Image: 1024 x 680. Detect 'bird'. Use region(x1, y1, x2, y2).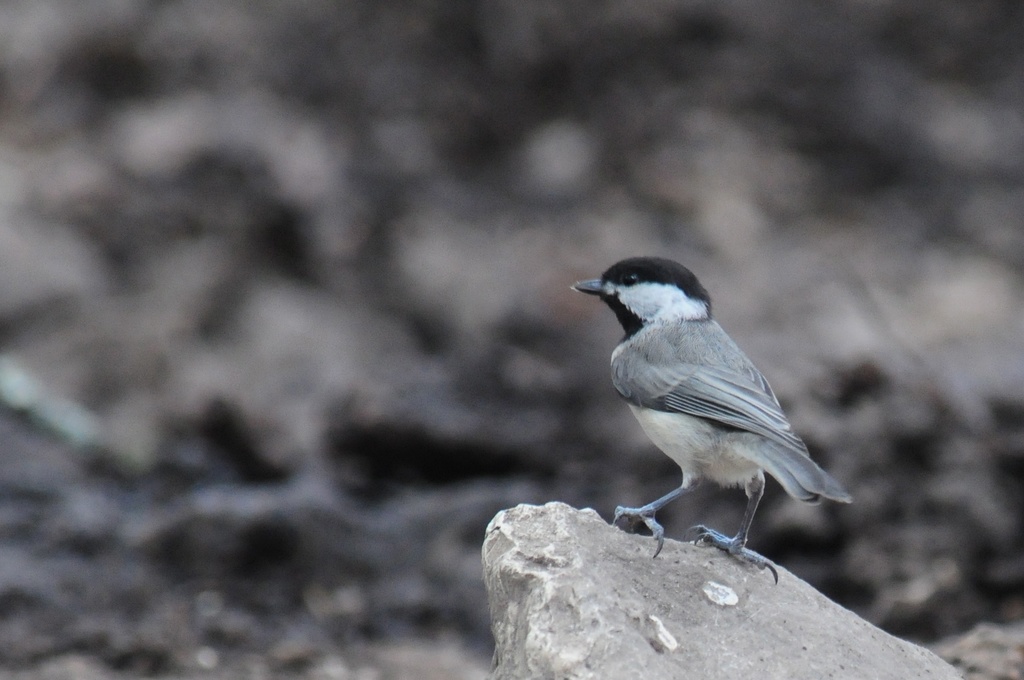
region(576, 256, 852, 551).
